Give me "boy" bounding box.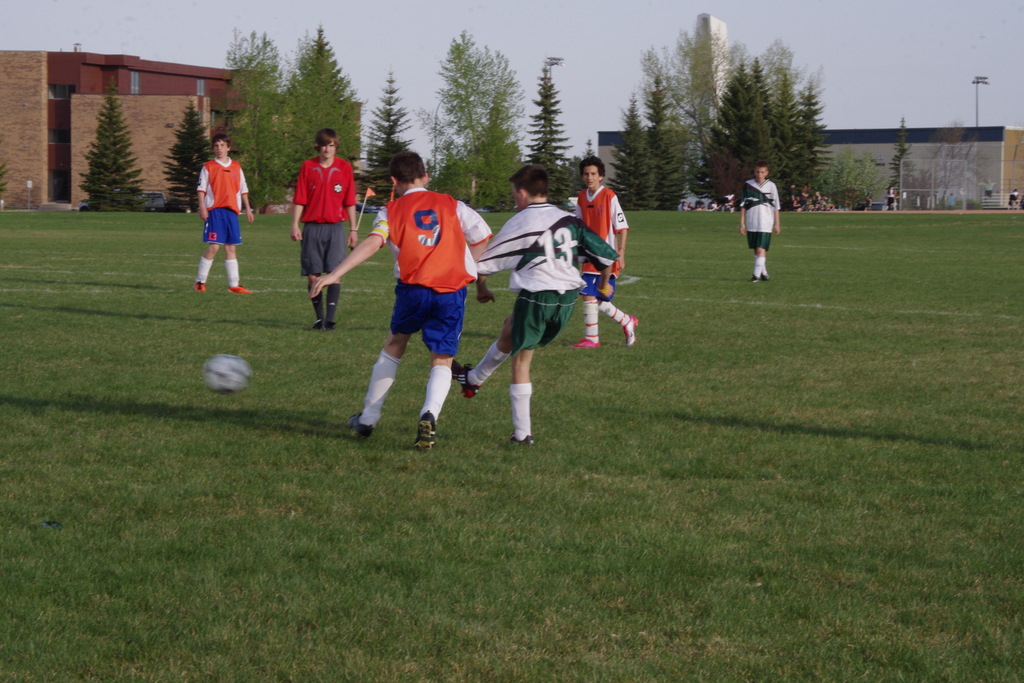
l=445, t=162, r=620, b=445.
